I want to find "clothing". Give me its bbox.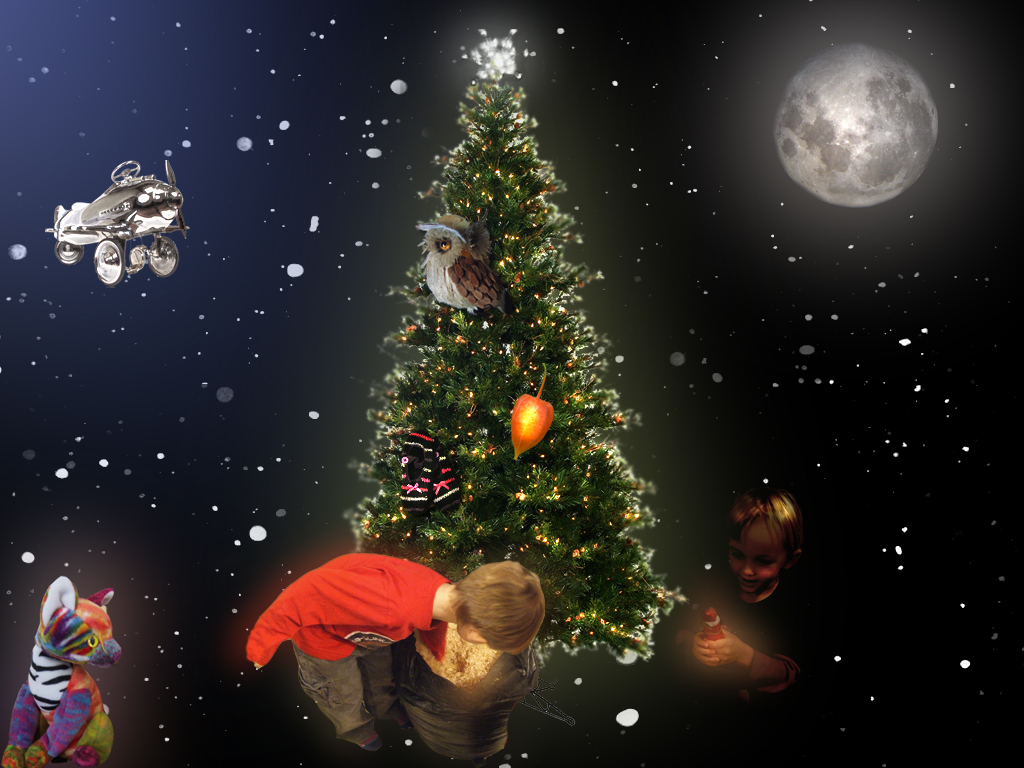
Rect(671, 586, 808, 696).
